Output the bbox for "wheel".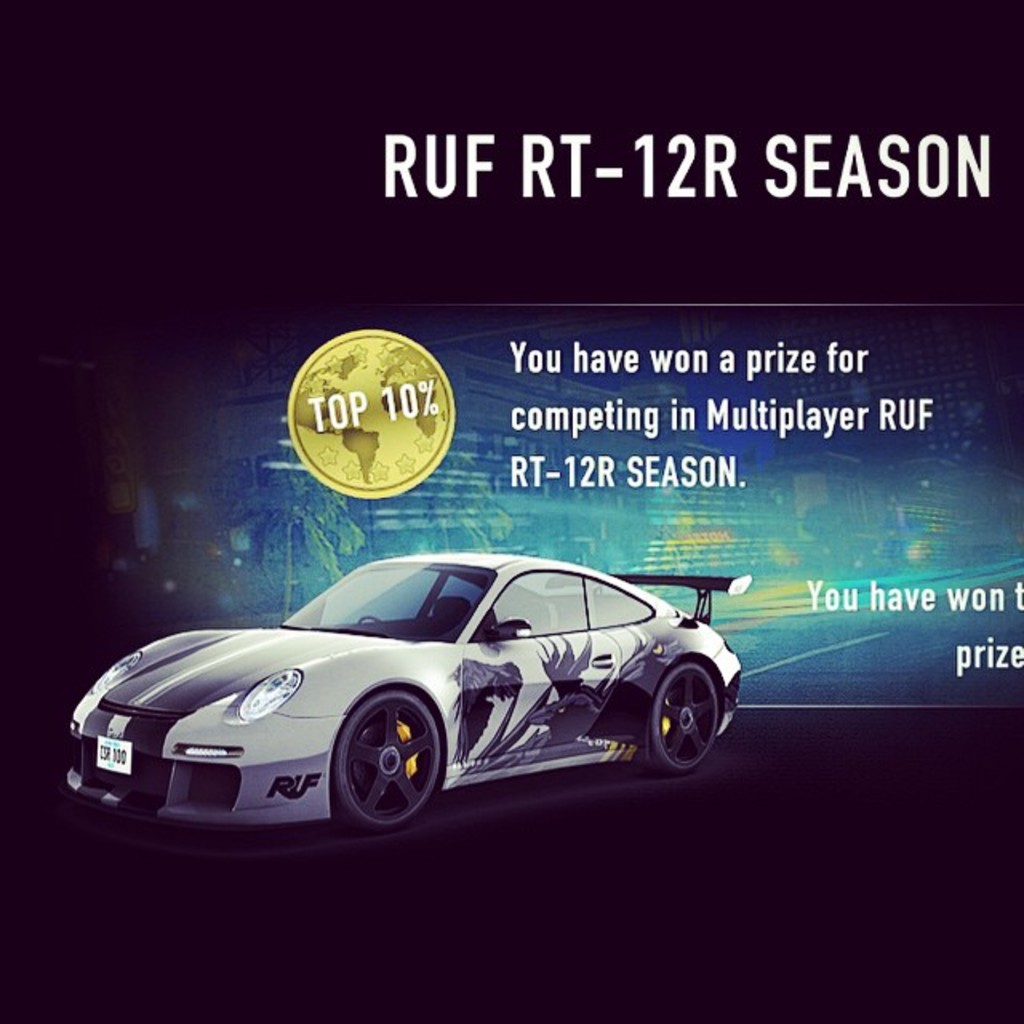
rect(653, 662, 718, 773).
